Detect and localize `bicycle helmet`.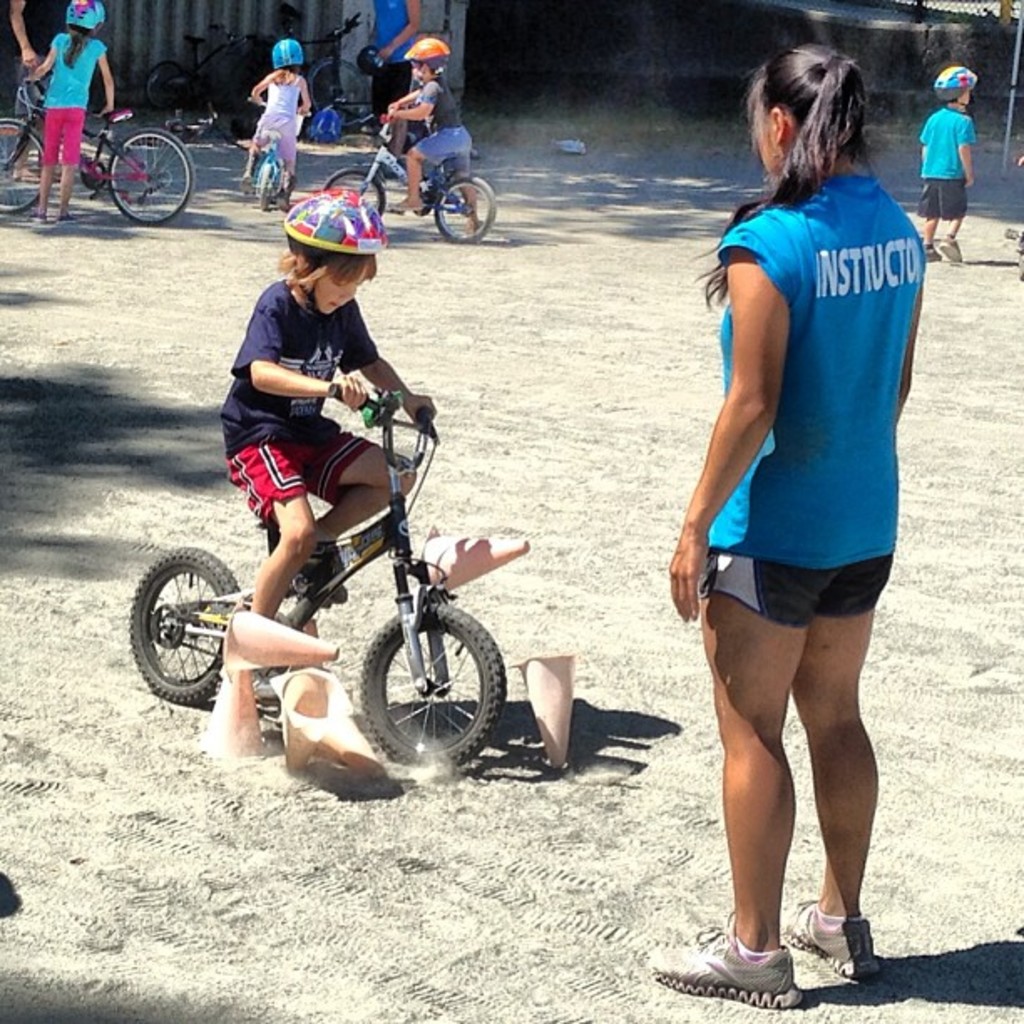
Localized at (400,38,450,67).
